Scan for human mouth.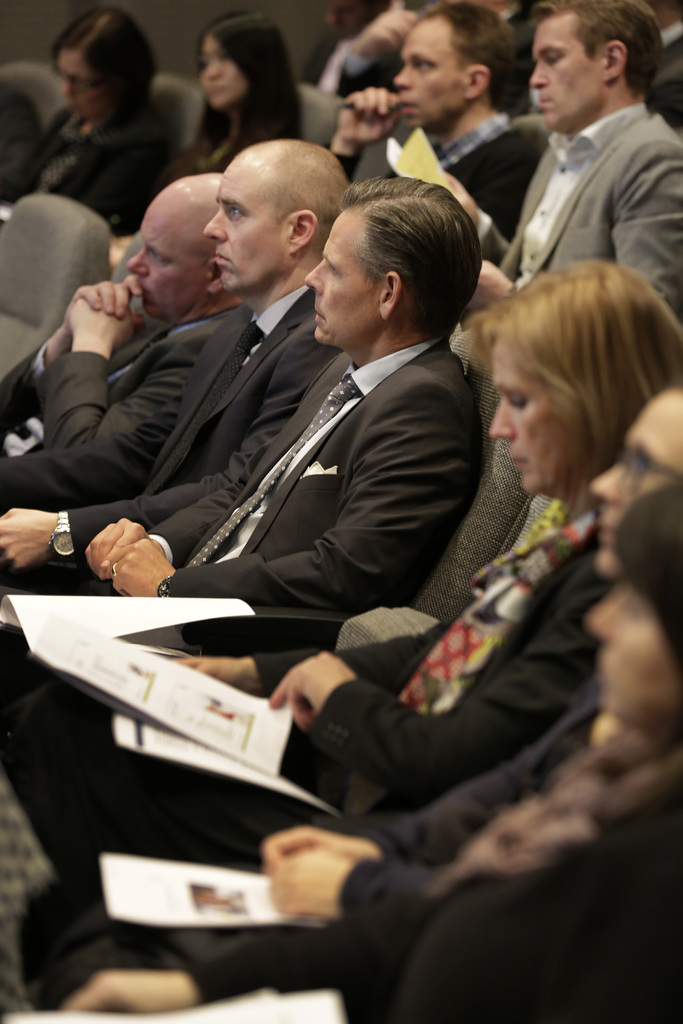
Scan result: Rect(513, 449, 523, 473).
